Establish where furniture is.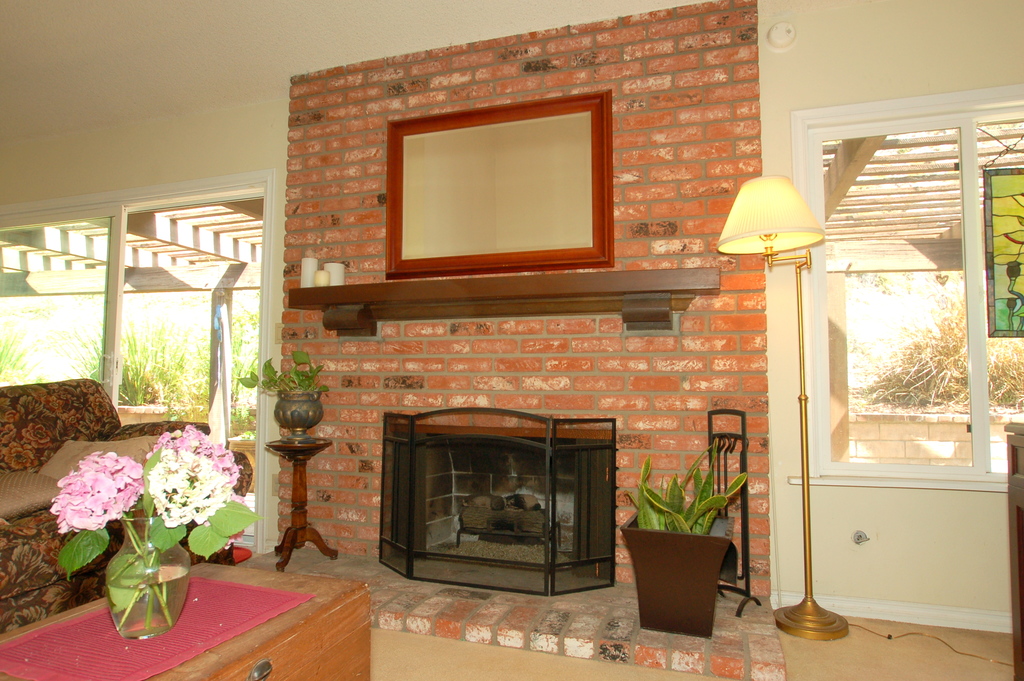
Established at bbox=[0, 384, 257, 632].
